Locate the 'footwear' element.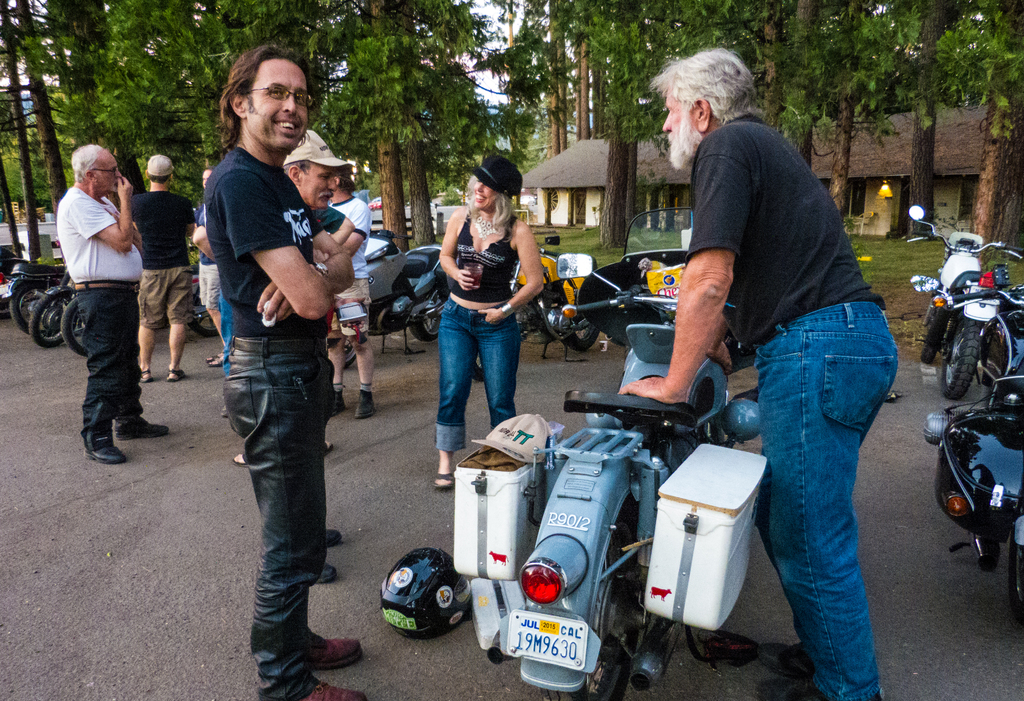
Element bbox: bbox=[116, 420, 170, 437].
